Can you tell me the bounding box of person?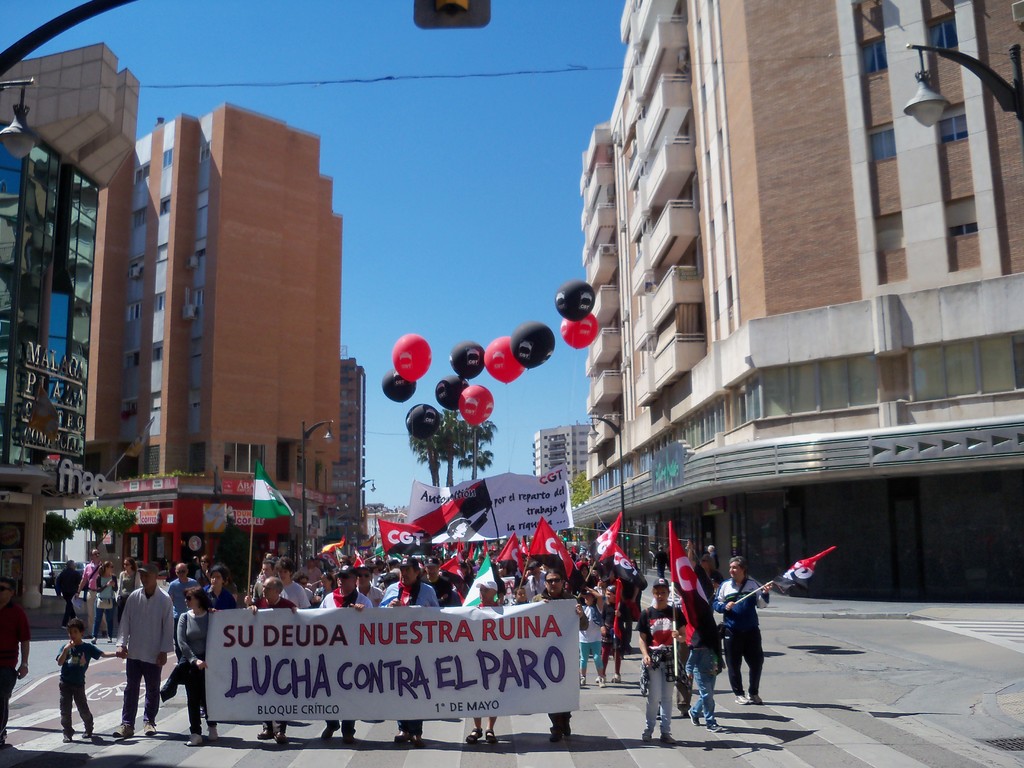
<box>378,560,438,749</box>.
